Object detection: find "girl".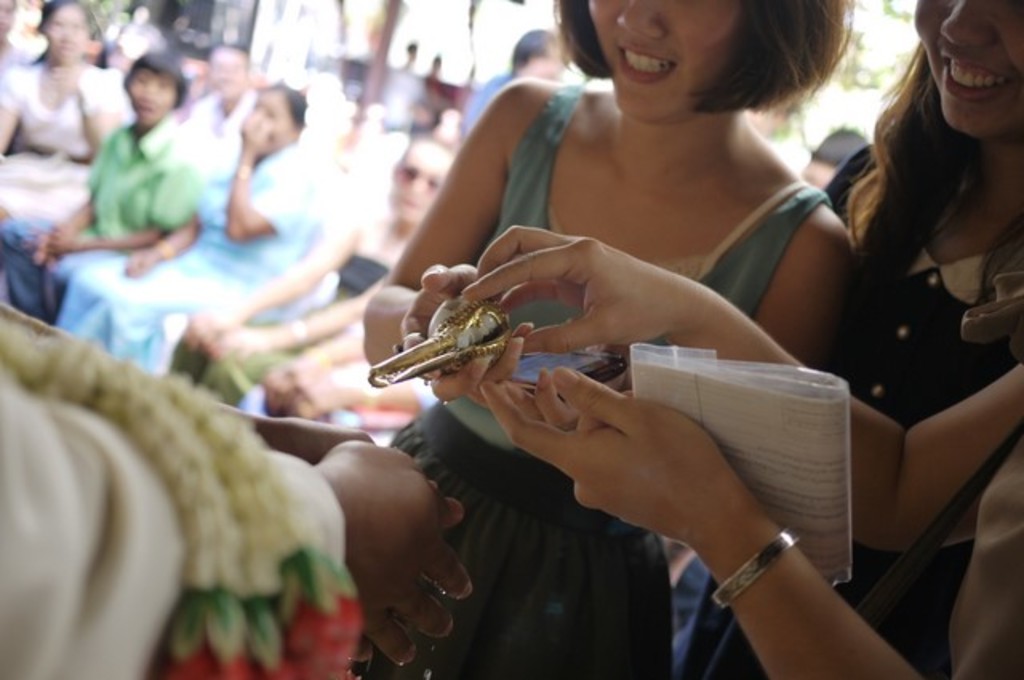
x1=0, y1=0, x2=130, y2=235.
